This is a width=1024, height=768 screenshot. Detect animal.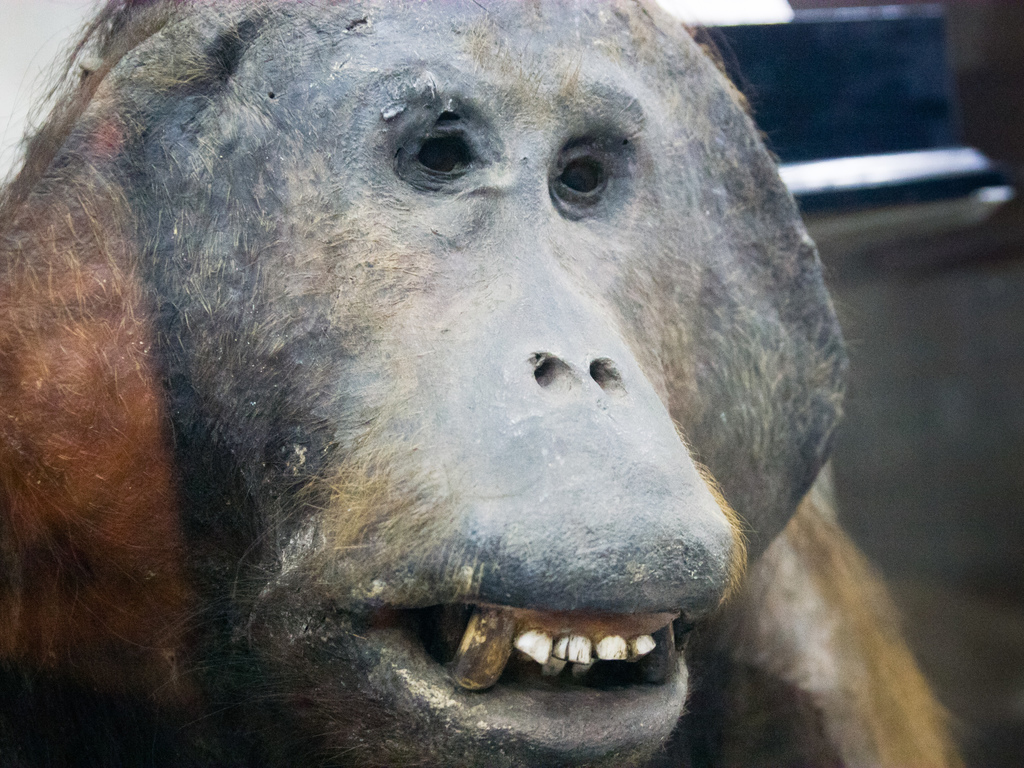
0 0 975 767.
